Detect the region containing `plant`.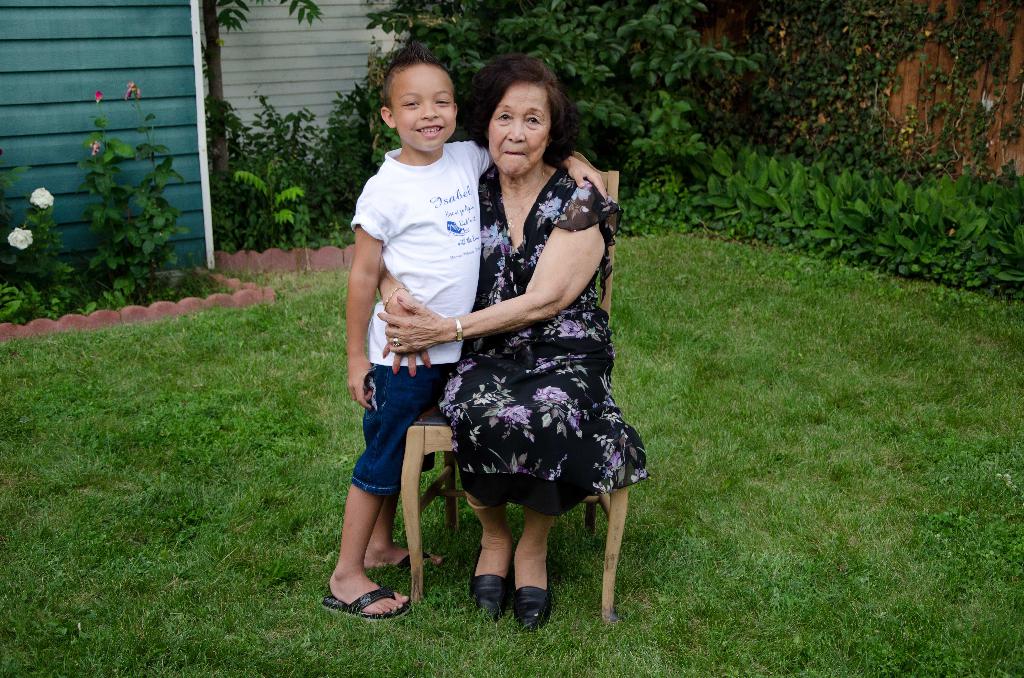
Rect(239, 163, 316, 248).
